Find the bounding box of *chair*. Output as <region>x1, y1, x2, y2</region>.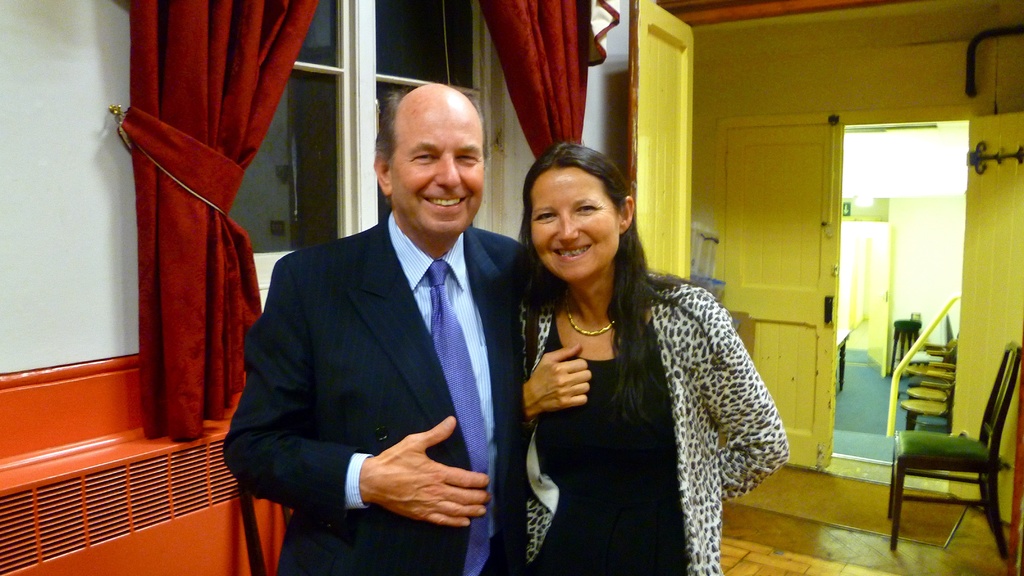
<region>931, 361, 950, 371</region>.
